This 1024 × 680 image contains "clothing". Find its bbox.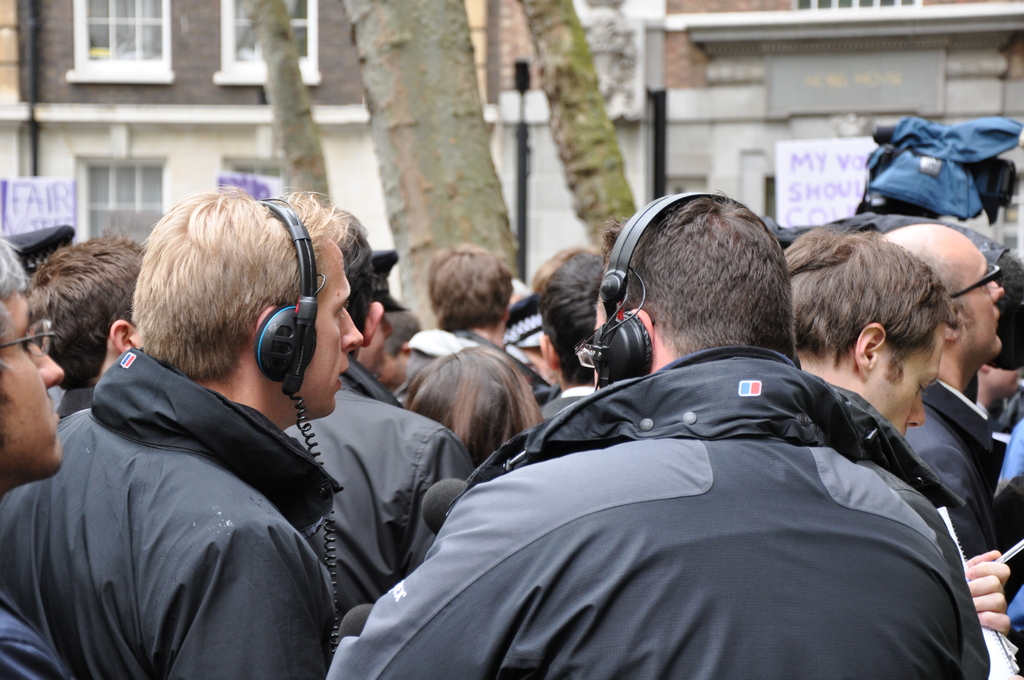
<region>535, 387, 596, 418</region>.
